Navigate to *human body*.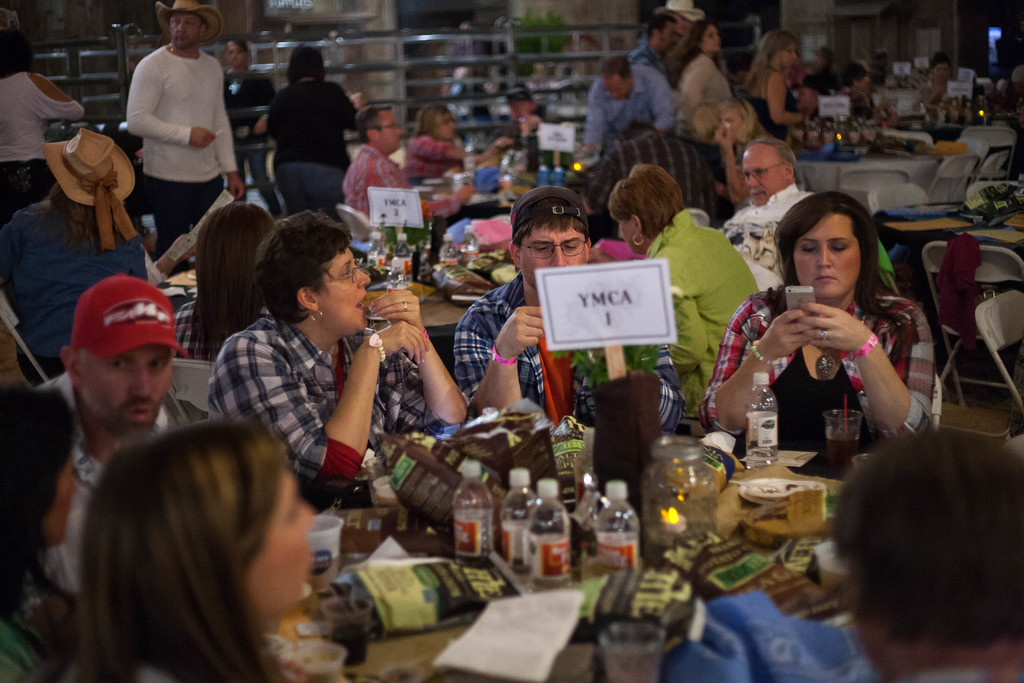
Navigation target: l=588, t=63, r=678, b=157.
